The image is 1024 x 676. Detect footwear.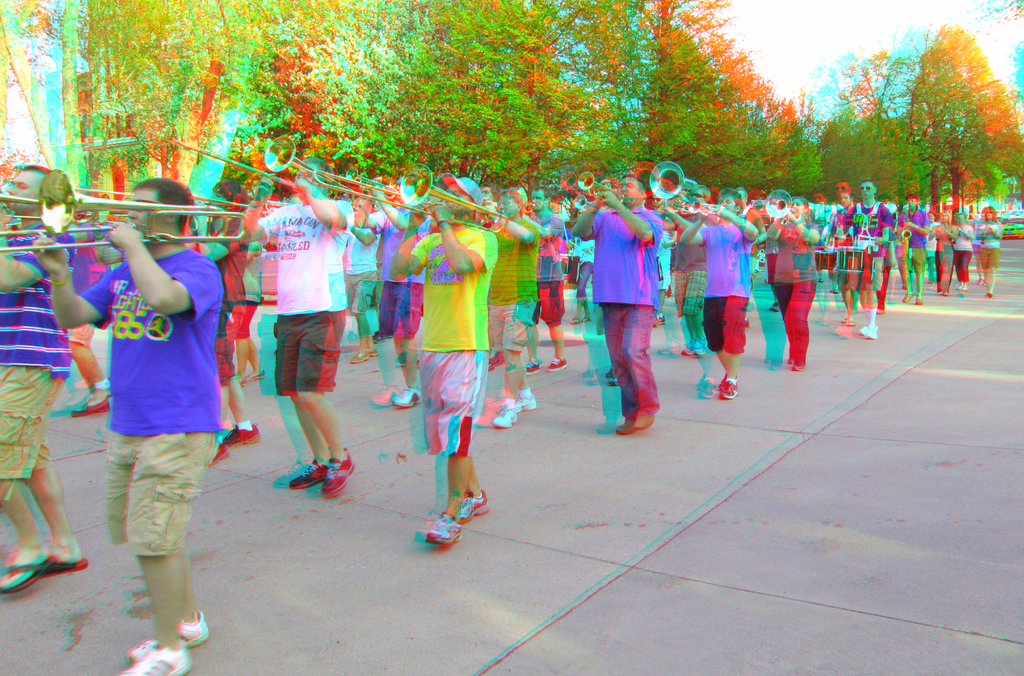
Detection: 696,369,717,392.
